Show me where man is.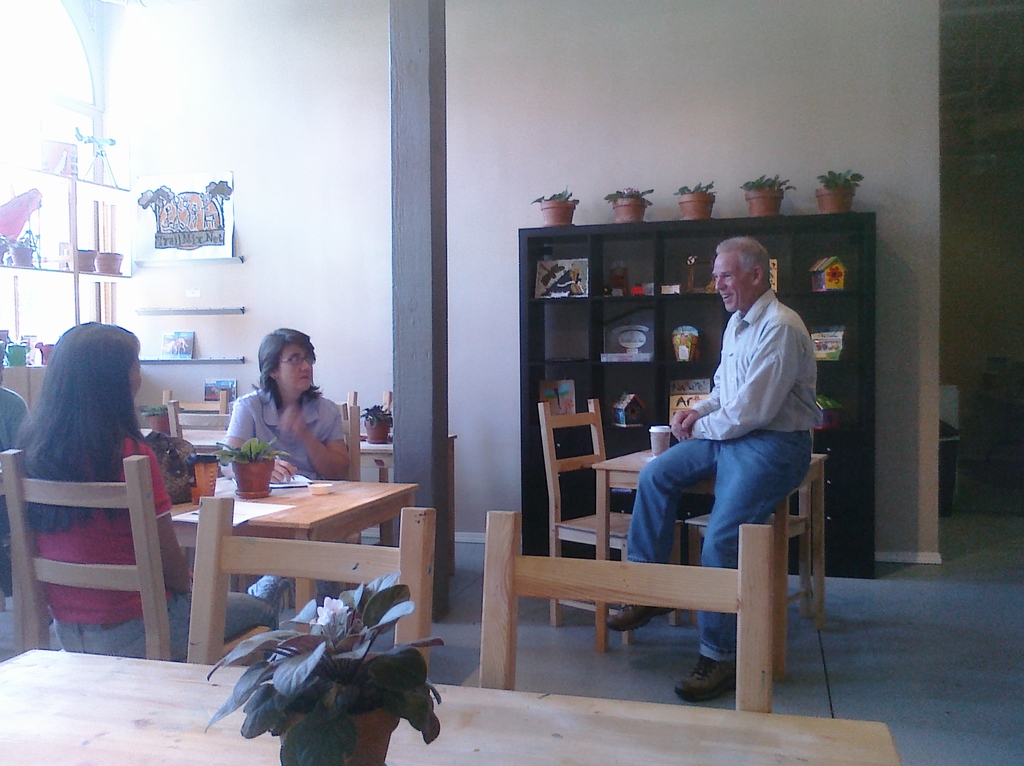
man is at 600:227:821:695.
